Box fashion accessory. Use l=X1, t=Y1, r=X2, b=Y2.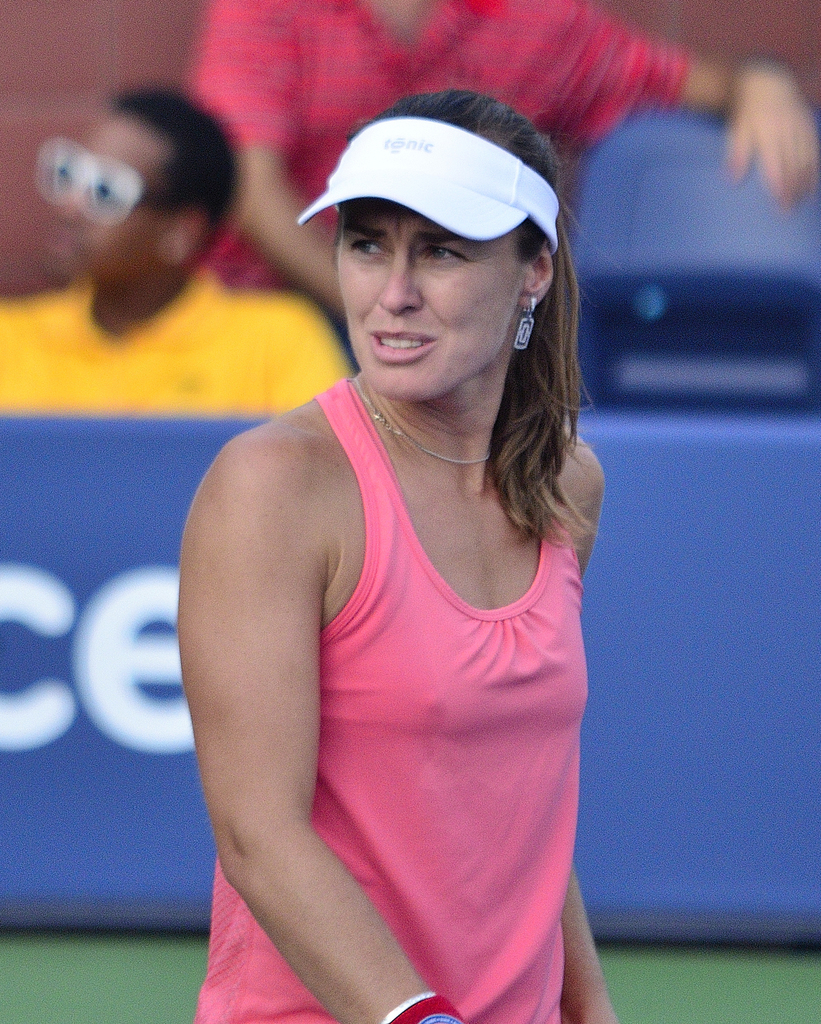
l=347, t=378, r=509, b=491.
